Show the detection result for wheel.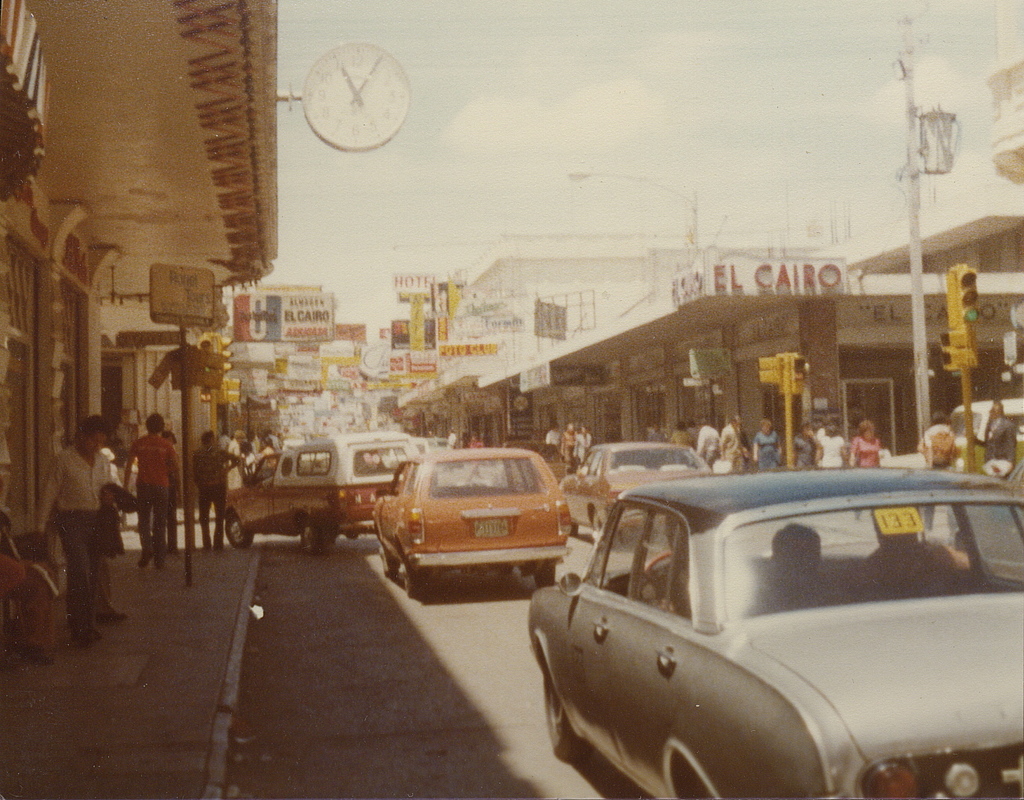
[x1=572, y1=523, x2=581, y2=536].
